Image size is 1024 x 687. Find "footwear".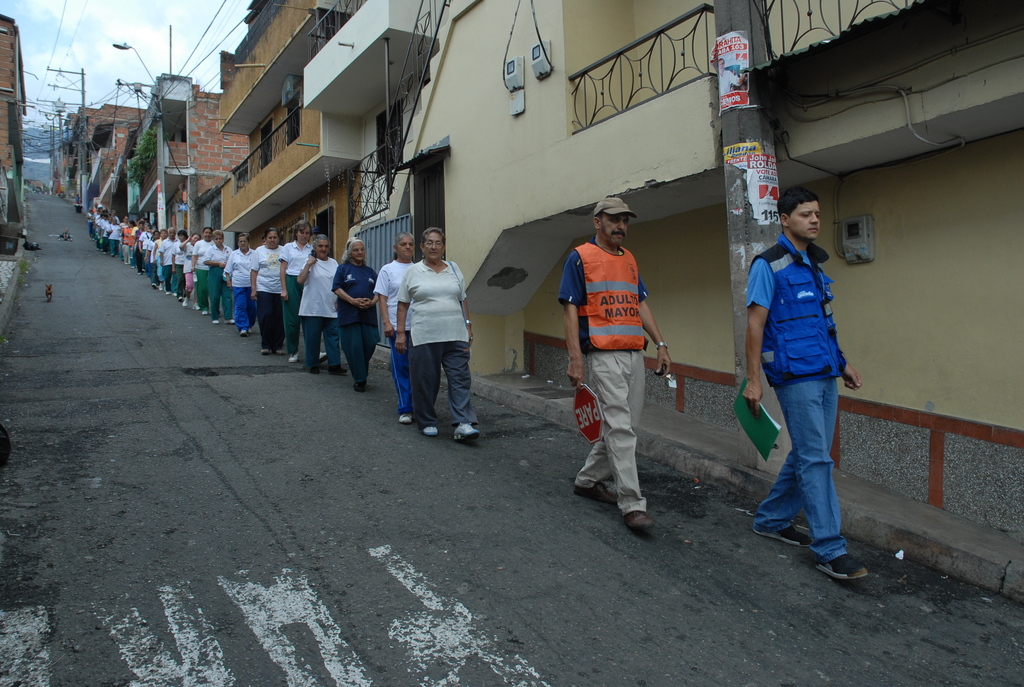
(left=749, top=525, right=815, bottom=551).
